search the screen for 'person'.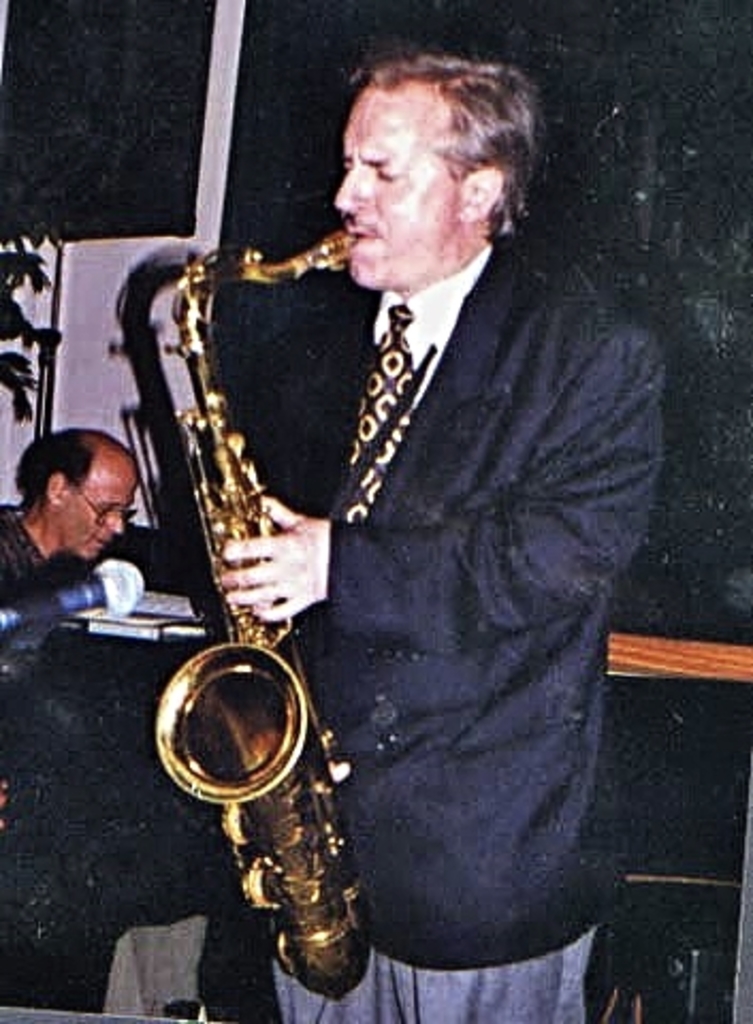
Found at select_region(0, 427, 141, 693).
